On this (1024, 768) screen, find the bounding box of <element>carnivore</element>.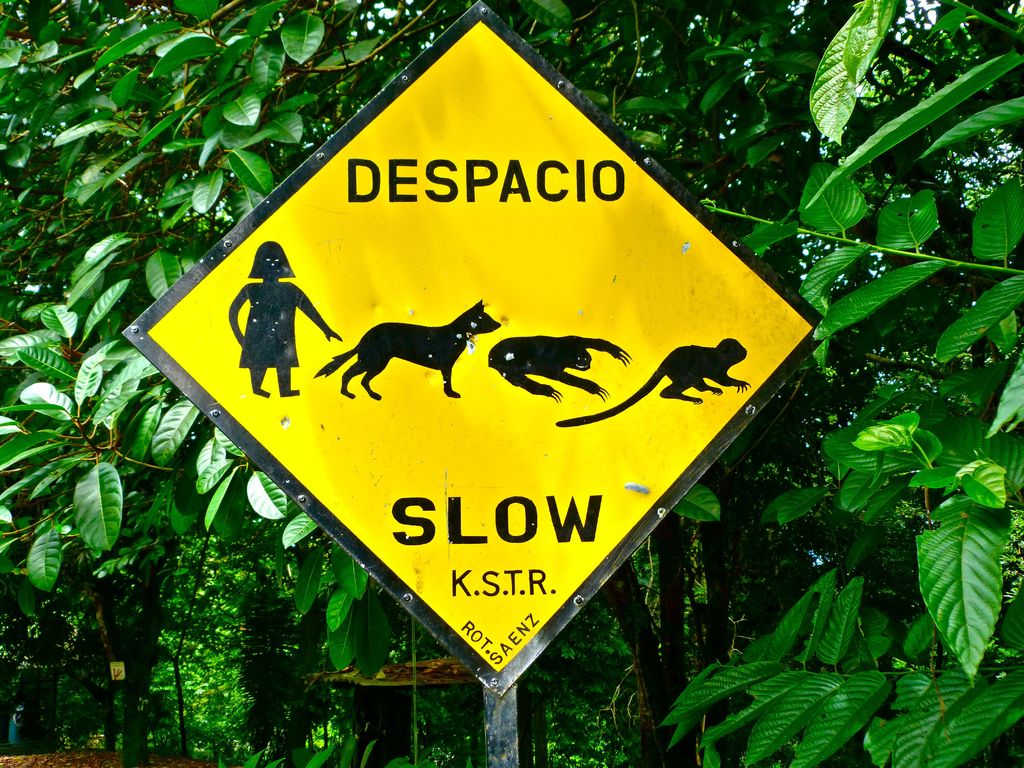
Bounding box: x1=318 y1=296 x2=490 y2=408.
